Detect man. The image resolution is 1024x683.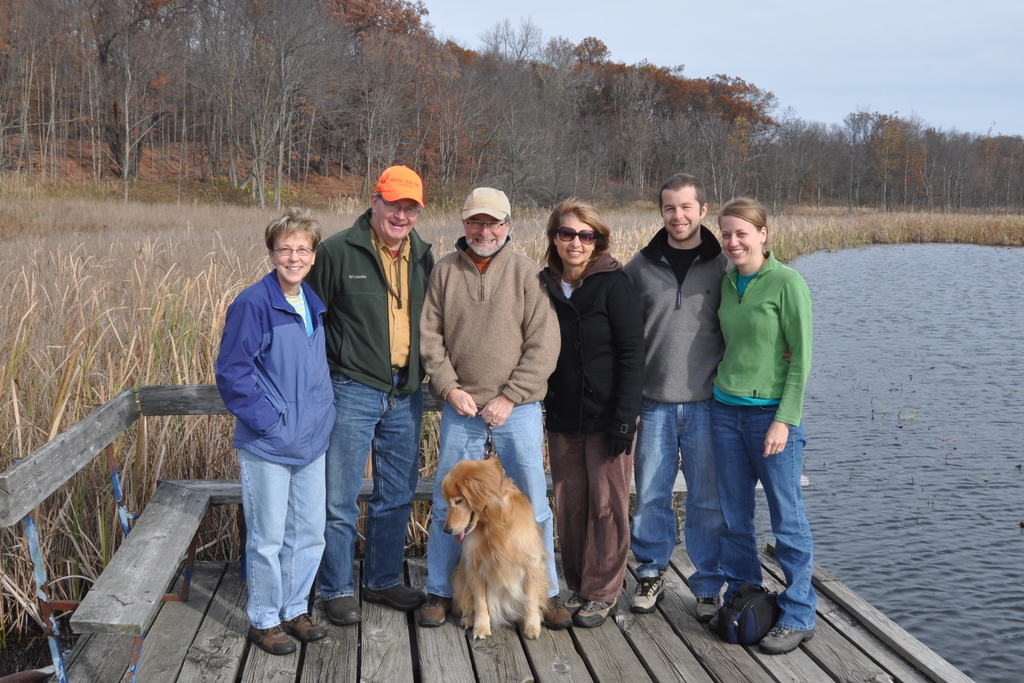
bbox=(416, 183, 575, 629).
